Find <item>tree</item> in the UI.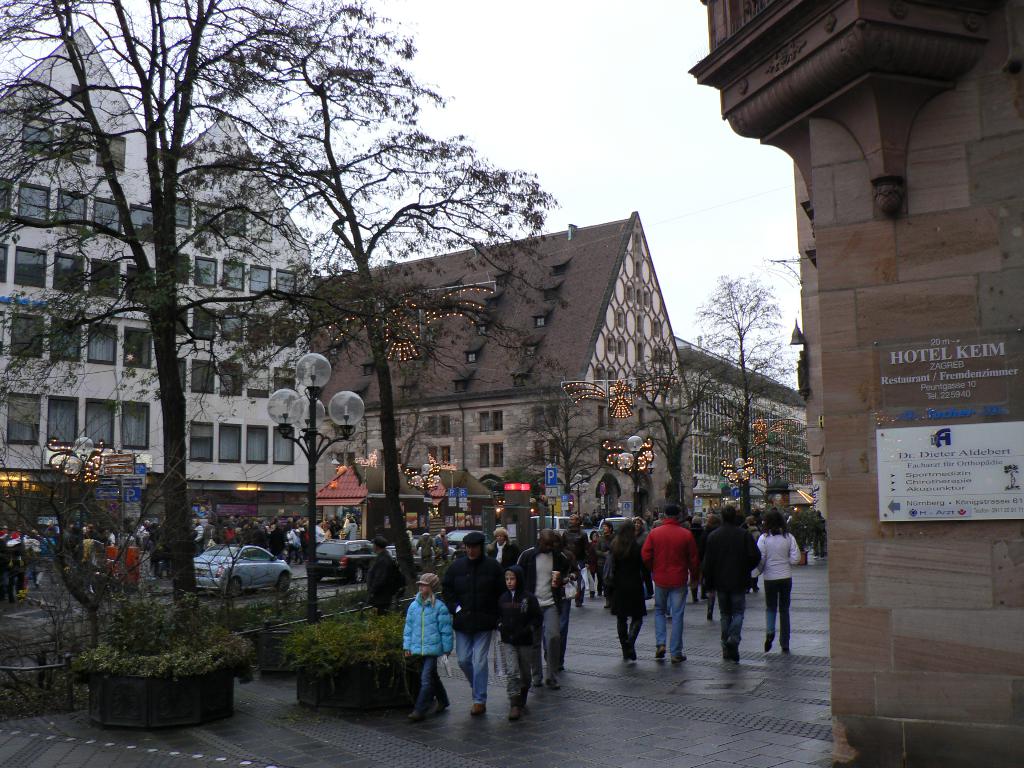
UI element at box=[599, 342, 722, 532].
